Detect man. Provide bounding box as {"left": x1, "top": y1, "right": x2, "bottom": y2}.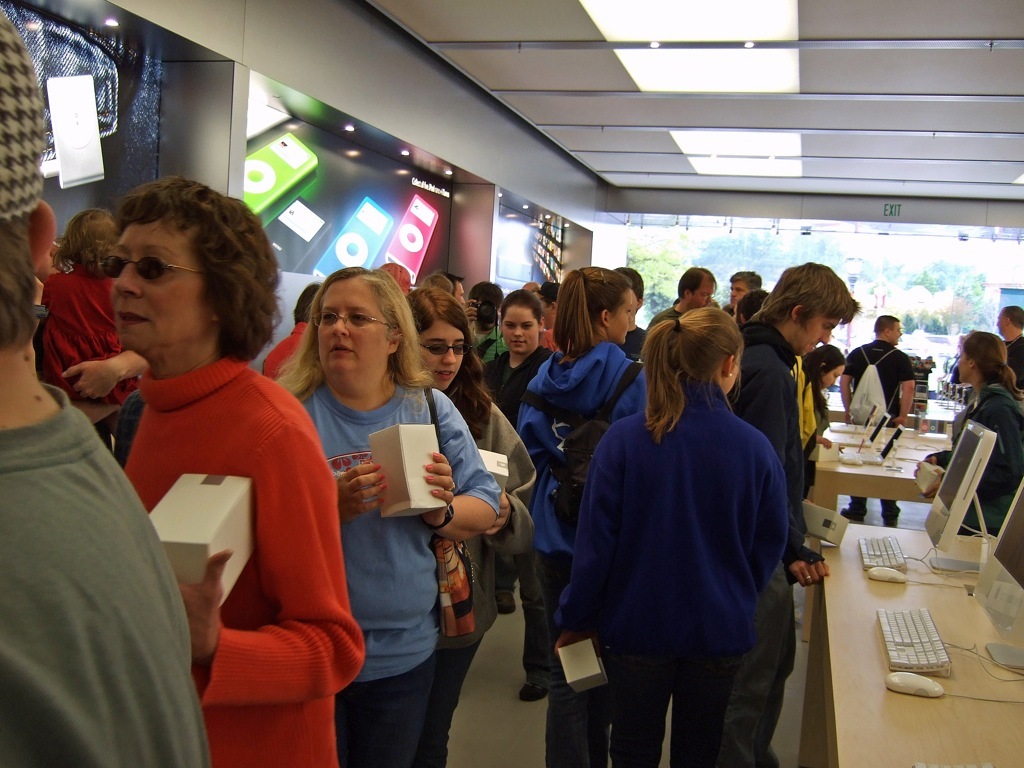
{"left": 612, "top": 264, "right": 649, "bottom": 357}.
